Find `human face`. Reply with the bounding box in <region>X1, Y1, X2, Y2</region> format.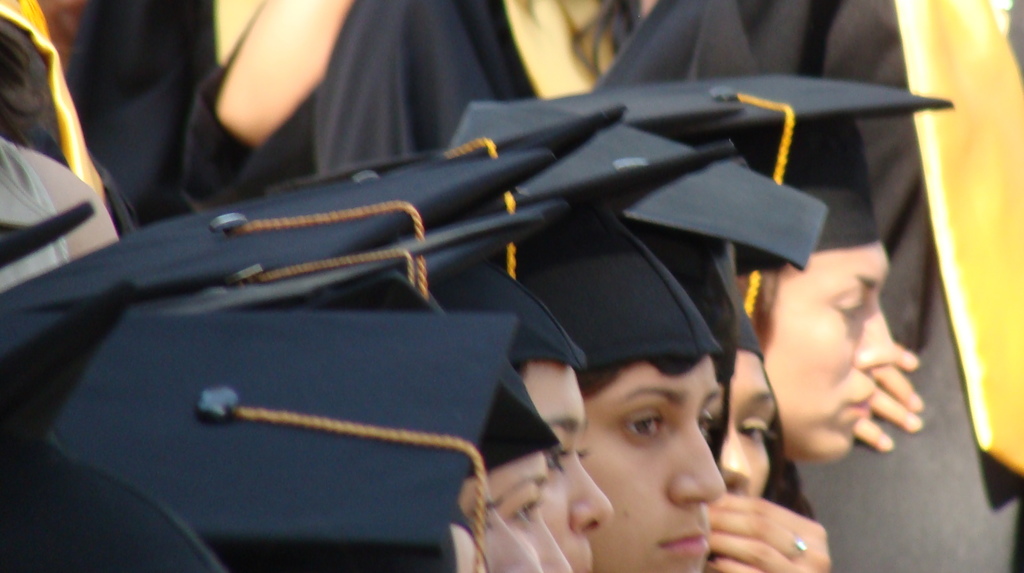
<region>595, 356, 729, 568</region>.
